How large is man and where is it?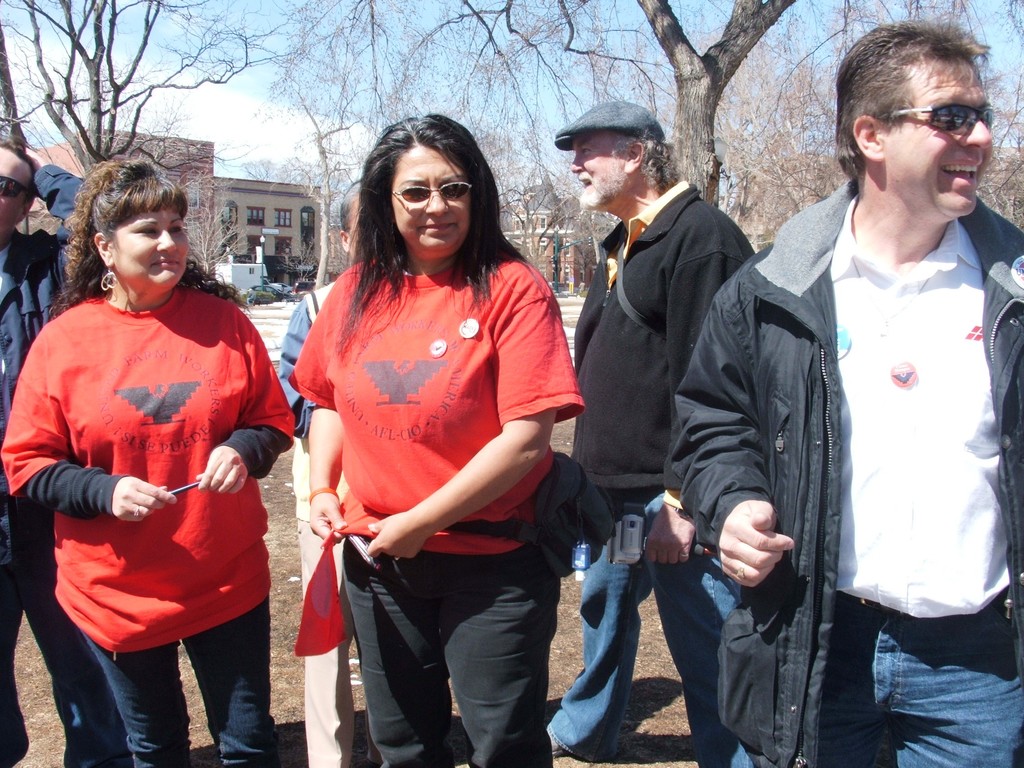
Bounding box: bbox(548, 86, 764, 767).
